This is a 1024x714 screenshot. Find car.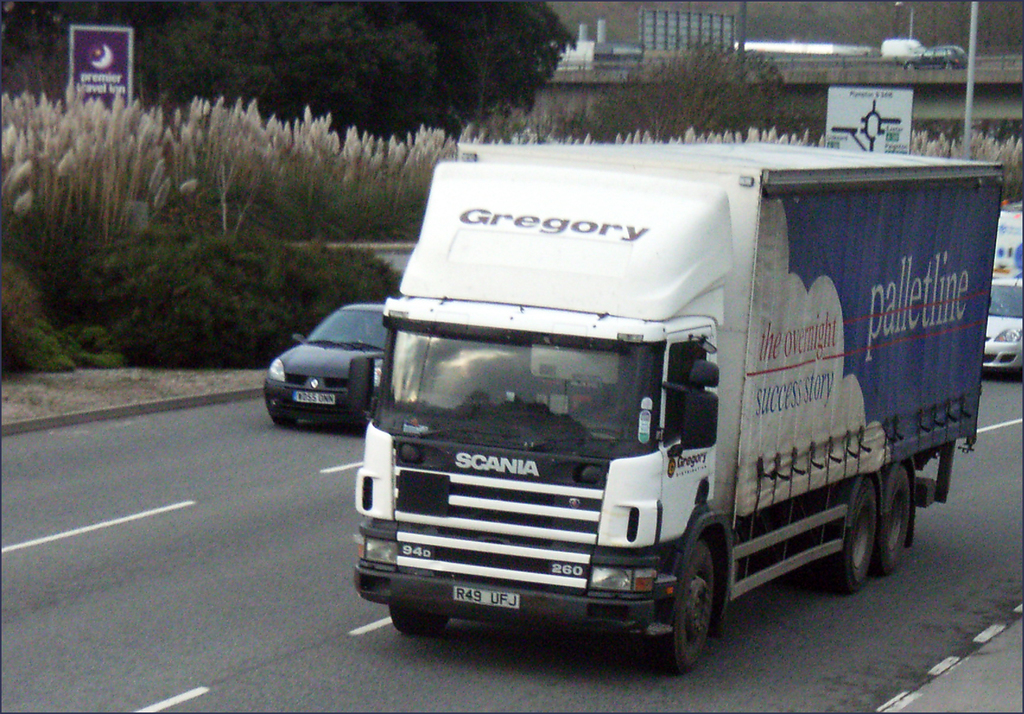
Bounding box: (x1=264, y1=304, x2=388, y2=427).
